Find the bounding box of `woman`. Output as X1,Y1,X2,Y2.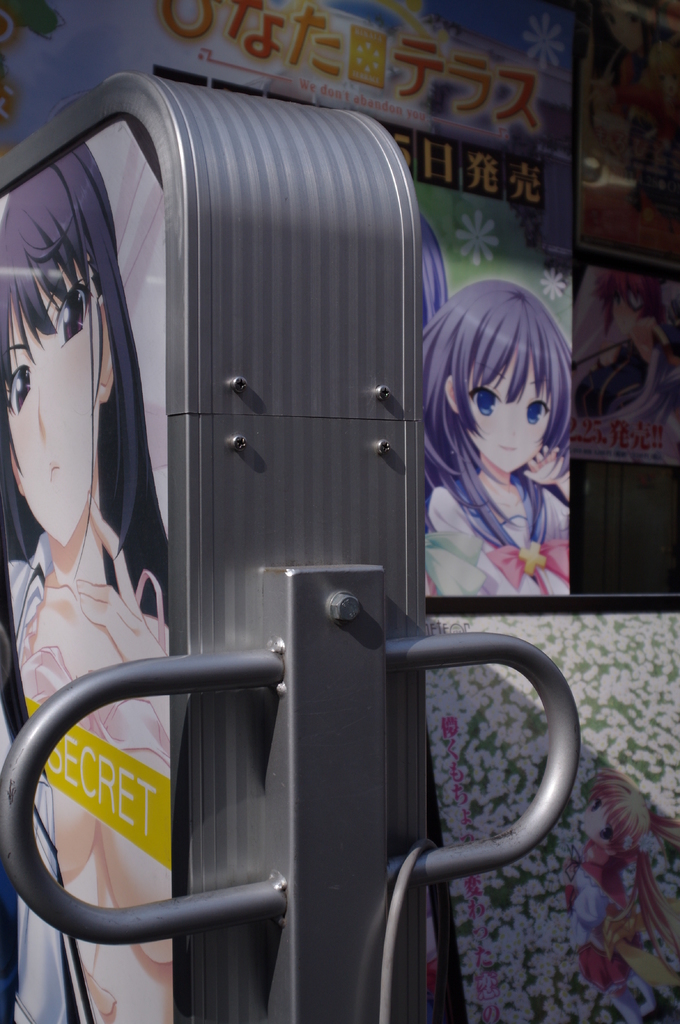
397,260,596,637.
